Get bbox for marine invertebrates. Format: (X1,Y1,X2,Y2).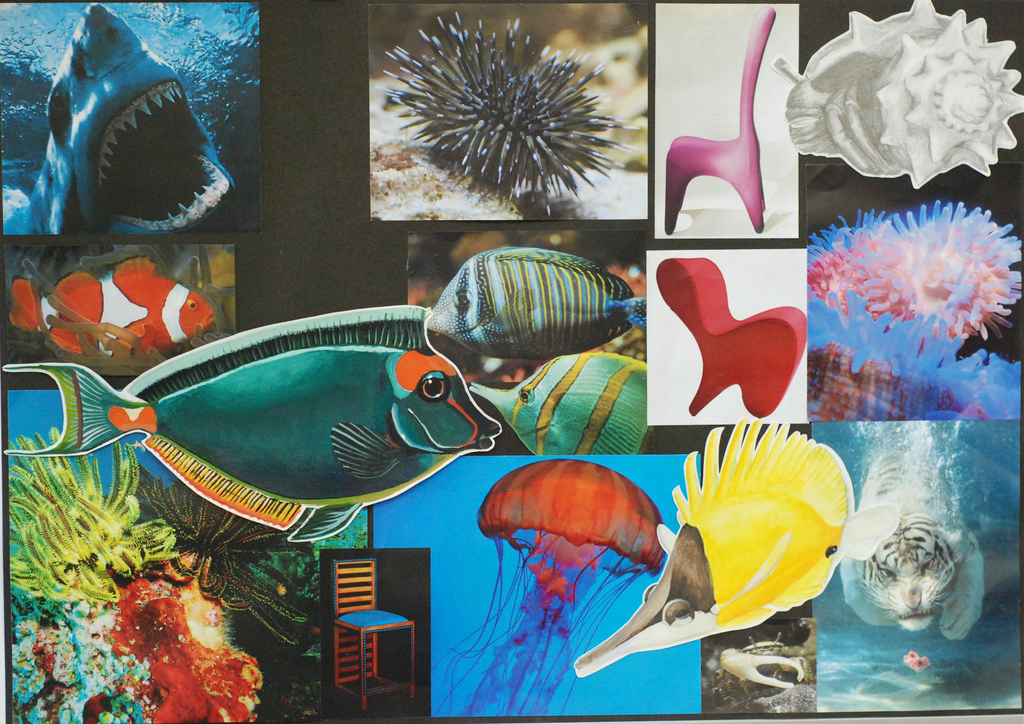
(803,268,1021,417).
